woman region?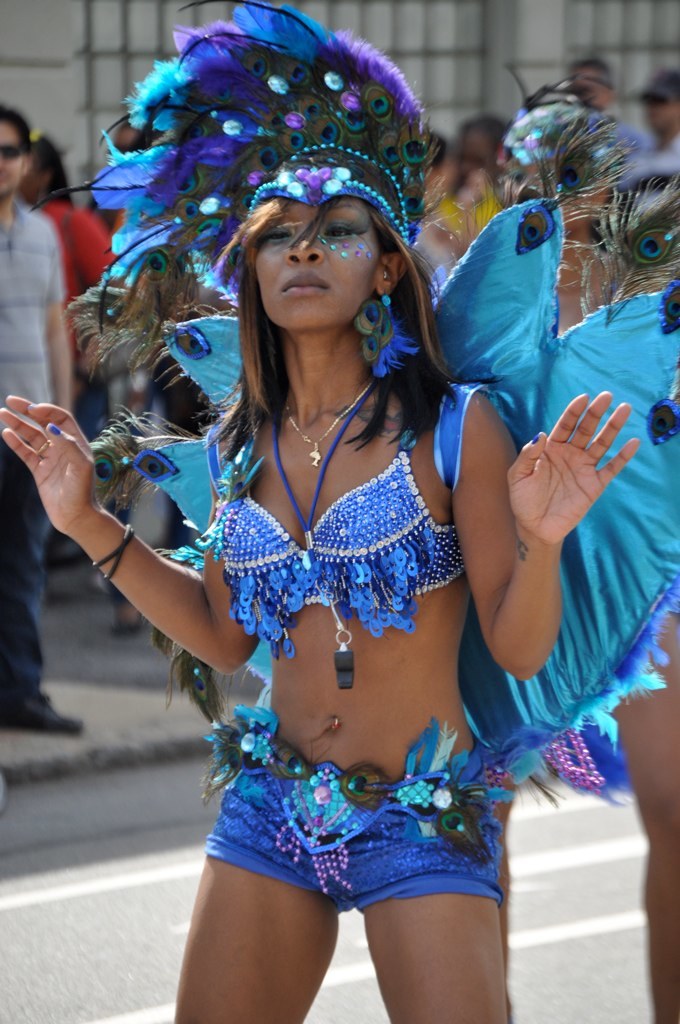
bbox=[0, 0, 634, 1023]
